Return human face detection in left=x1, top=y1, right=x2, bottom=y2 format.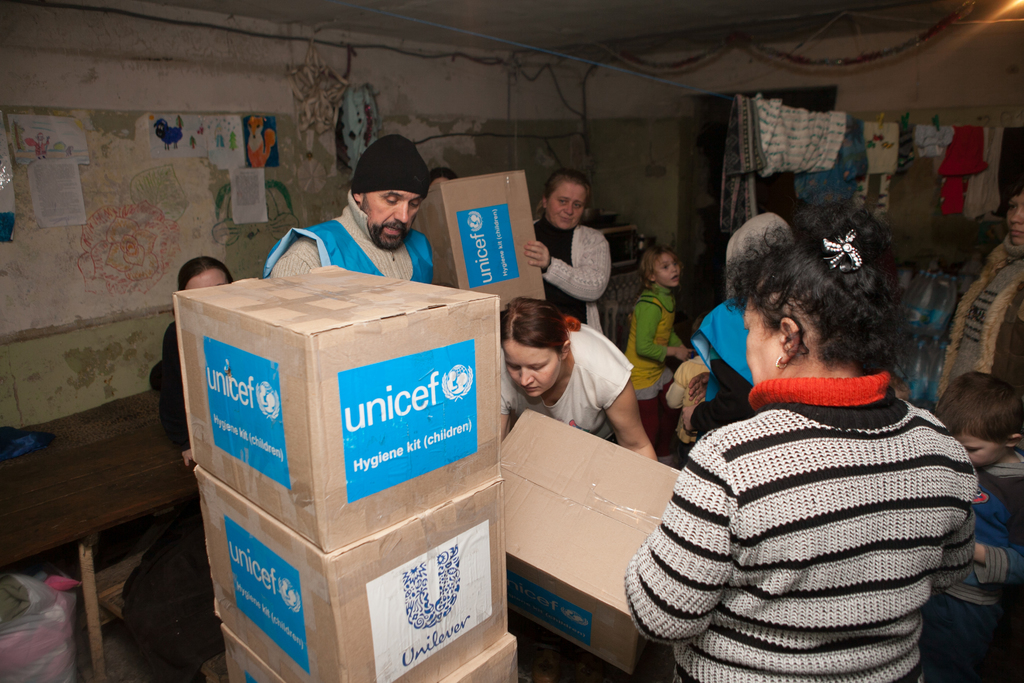
left=957, top=437, right=1006, bottom=465.
